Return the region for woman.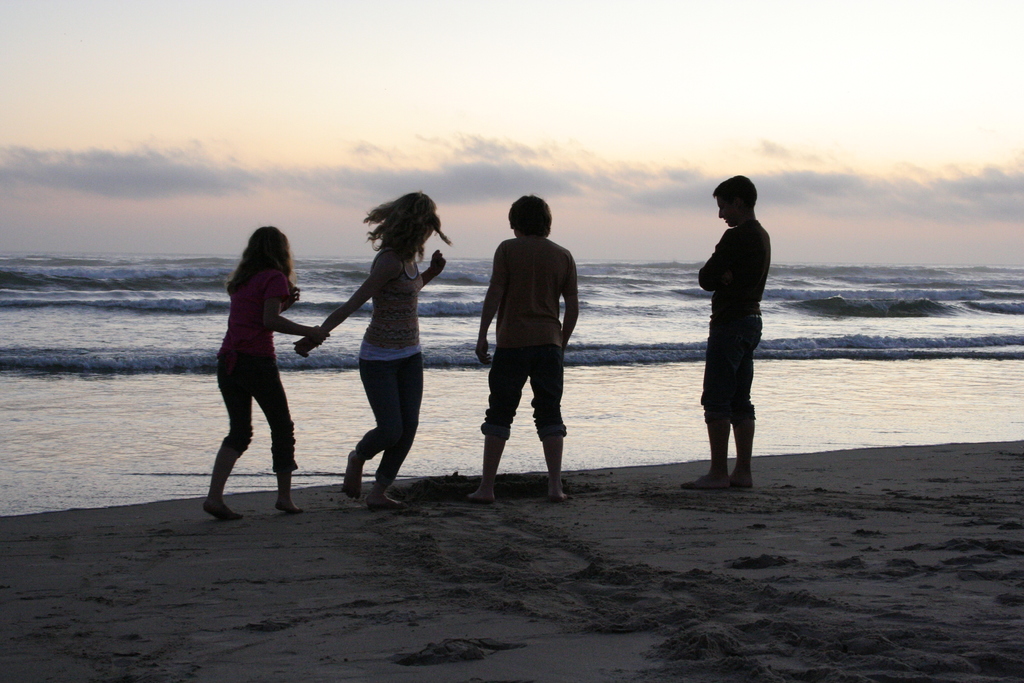
294/193/448/509.
